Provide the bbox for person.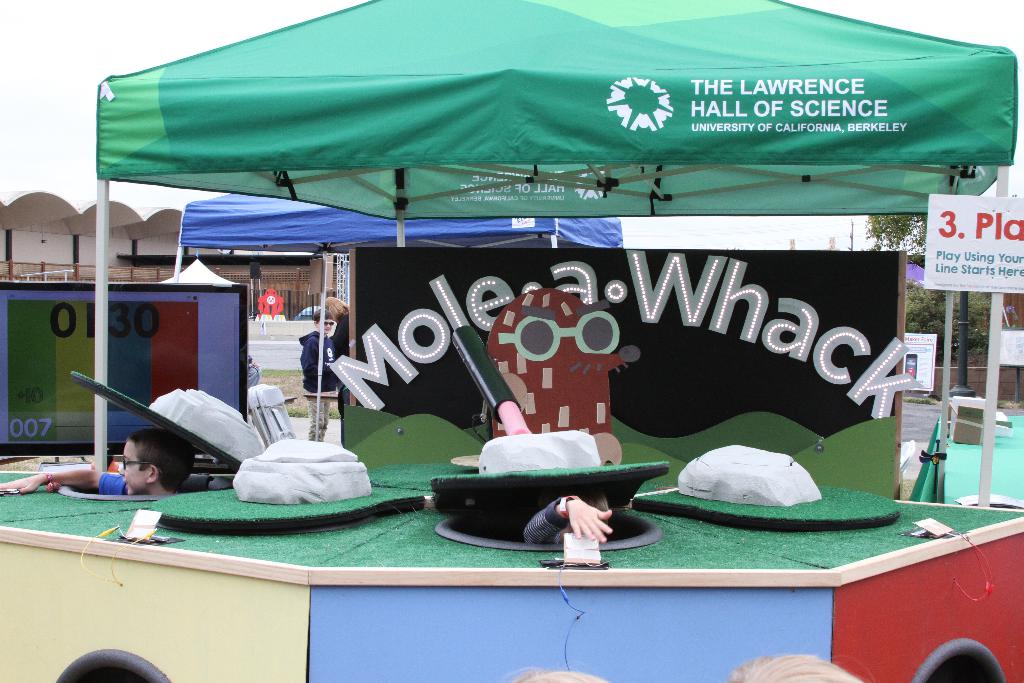
0/424/196/500.
